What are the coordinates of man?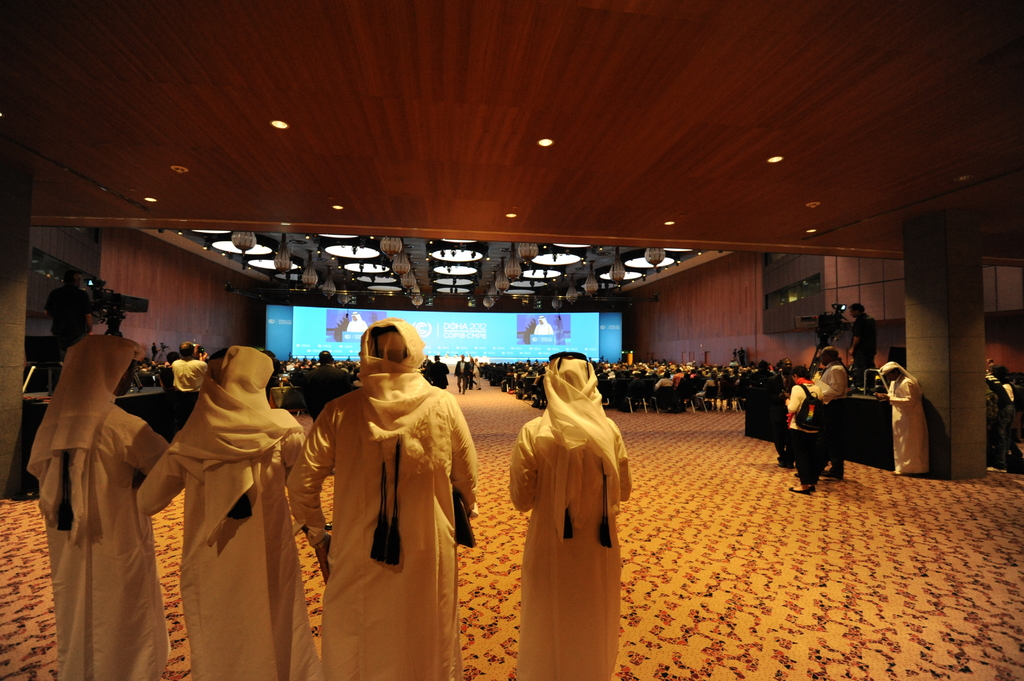
[x1=302, y1=347, x2=352, y2=428].
